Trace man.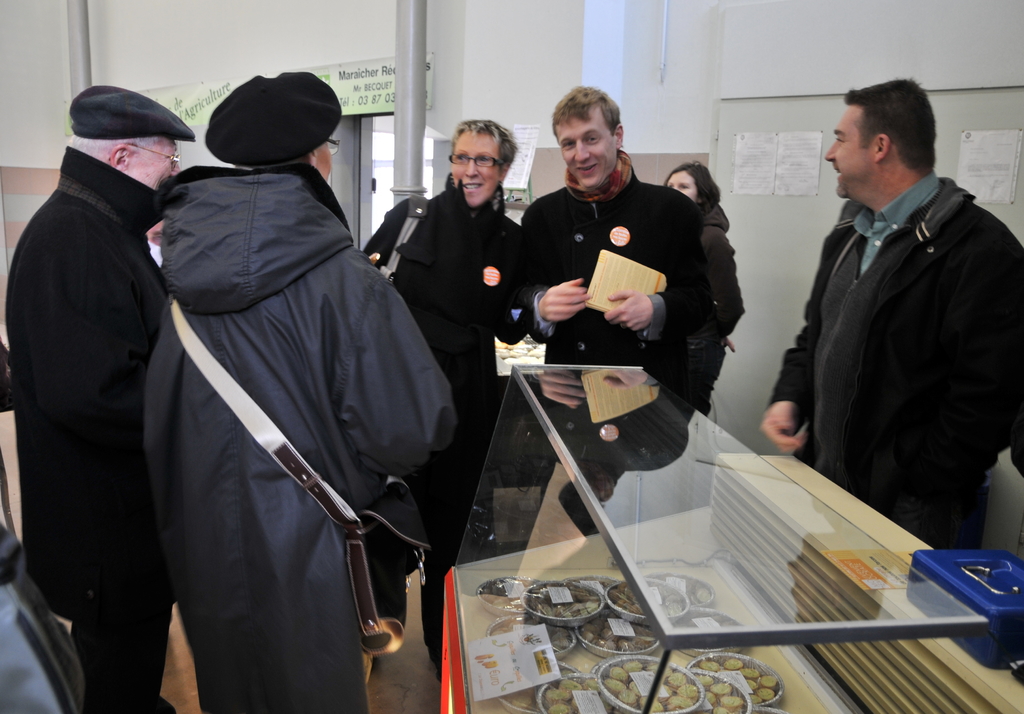
Traced to <region>758, 72, 1023, 555</region>.
